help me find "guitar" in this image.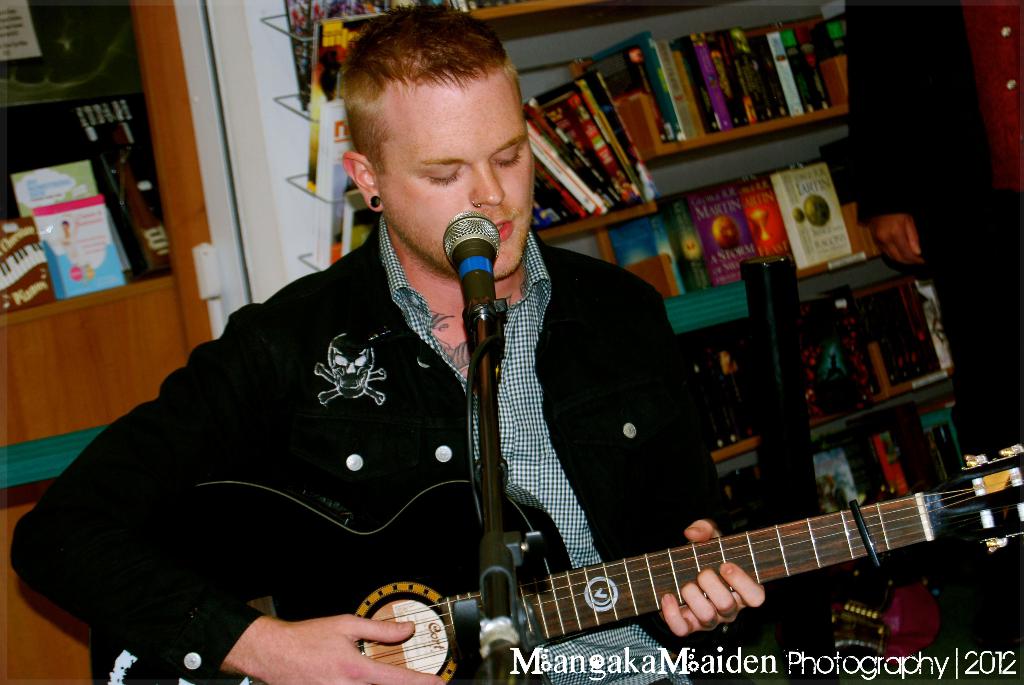
Found it: (93, 445, 1023, 684).
